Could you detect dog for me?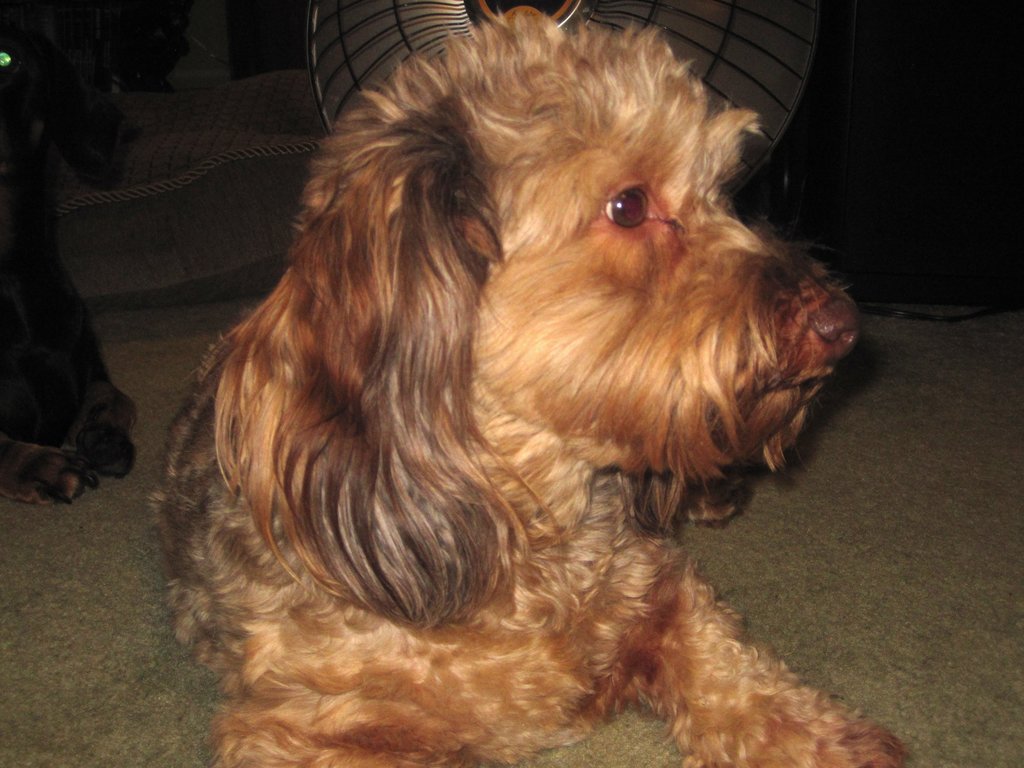
Detection result: Rect(136, 1, 913, 767).
